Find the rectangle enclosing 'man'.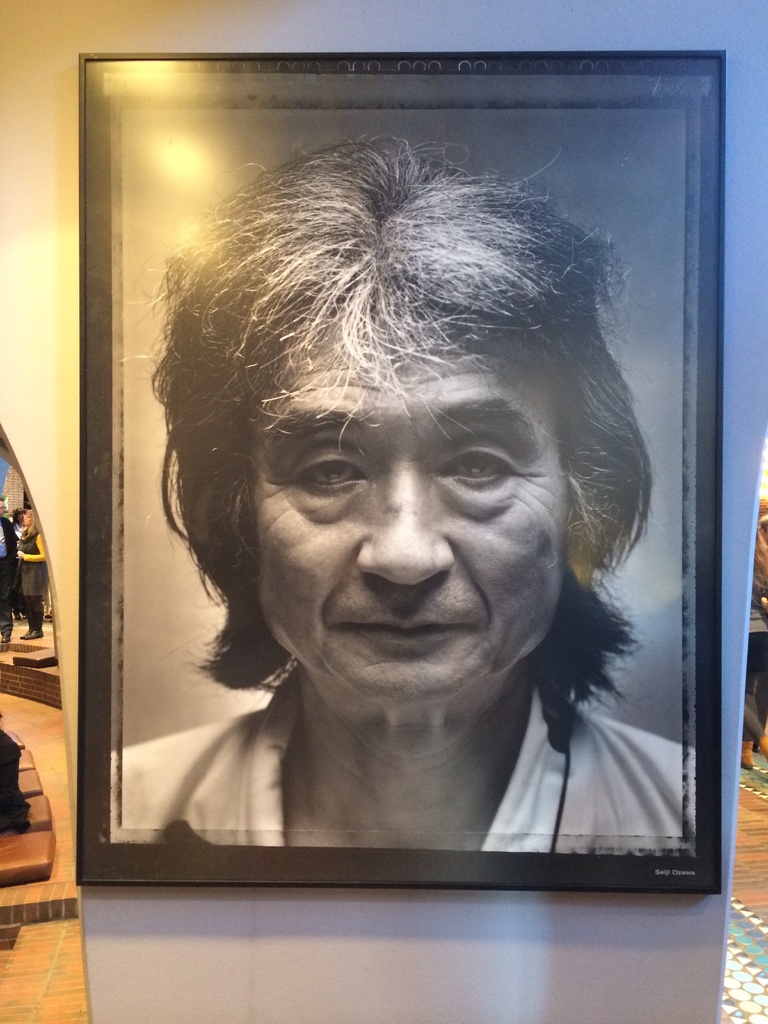
box(98, 159, 710, 883).
